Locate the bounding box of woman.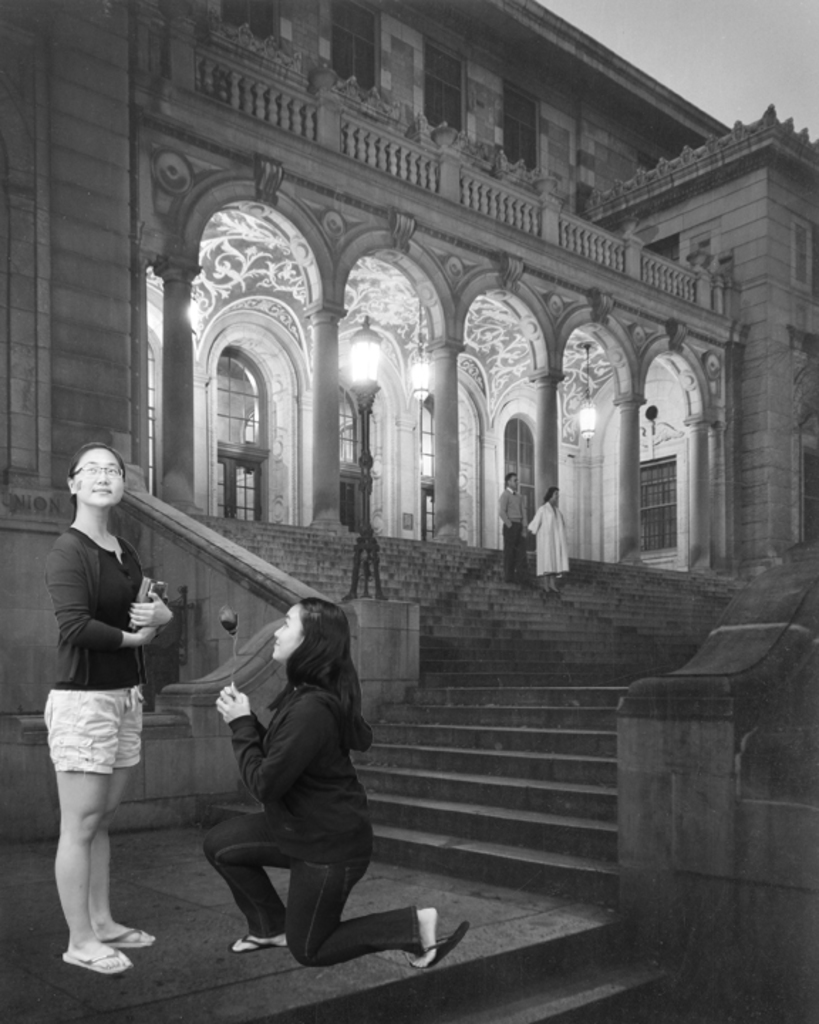
Bounding box: [x1=40, y1=442, x2=178, y2=977].
